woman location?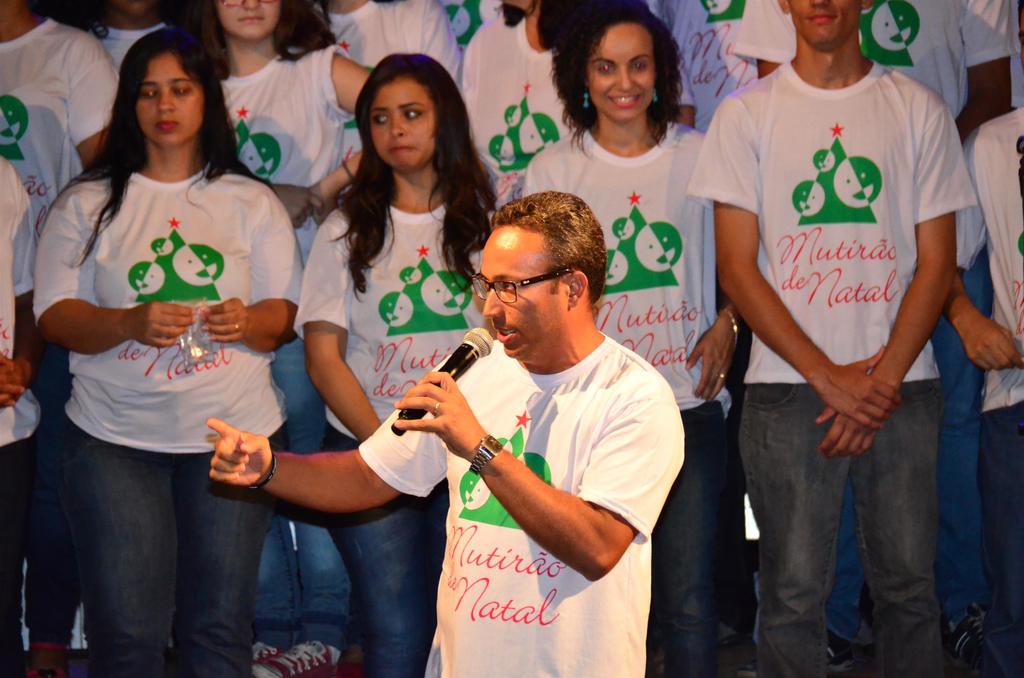
left=0, top=0, right=124, bottom=677
